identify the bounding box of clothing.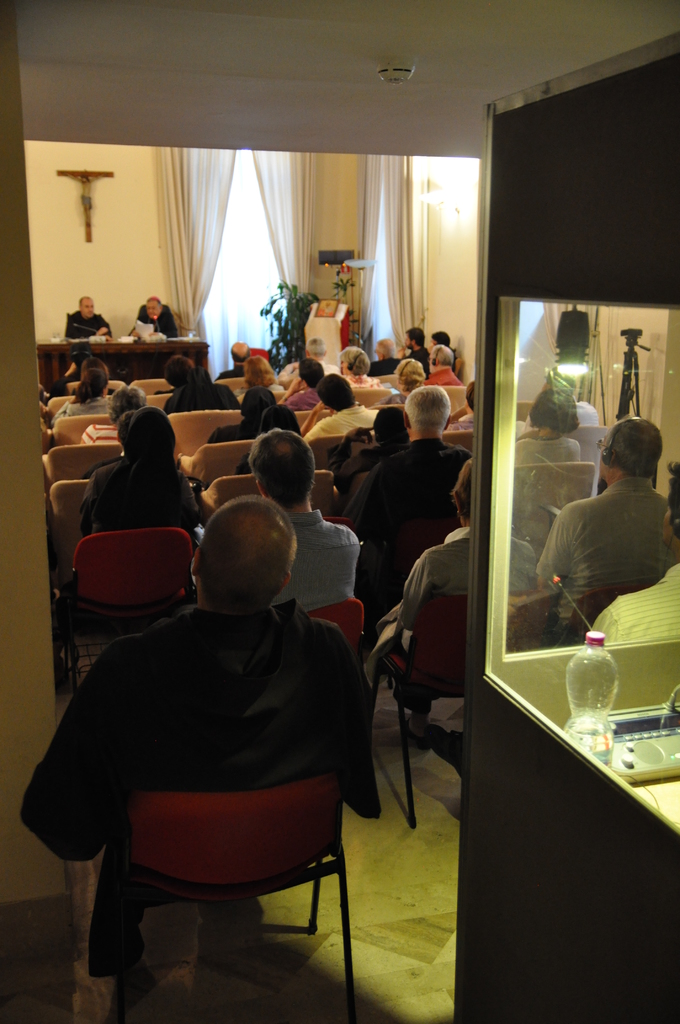
[left=123, top=299, right=175, bottom=332].
